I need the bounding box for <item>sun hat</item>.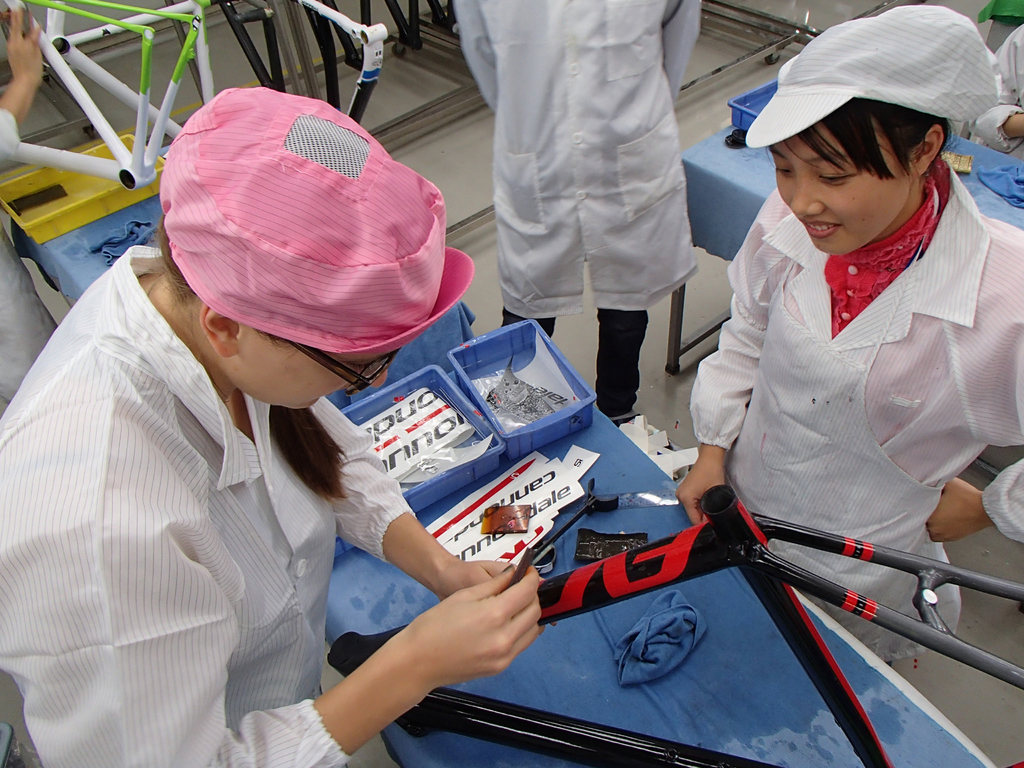
Here it is: {"x1": 156, "y1": 88, "x2": 476, "y2": 351}.
